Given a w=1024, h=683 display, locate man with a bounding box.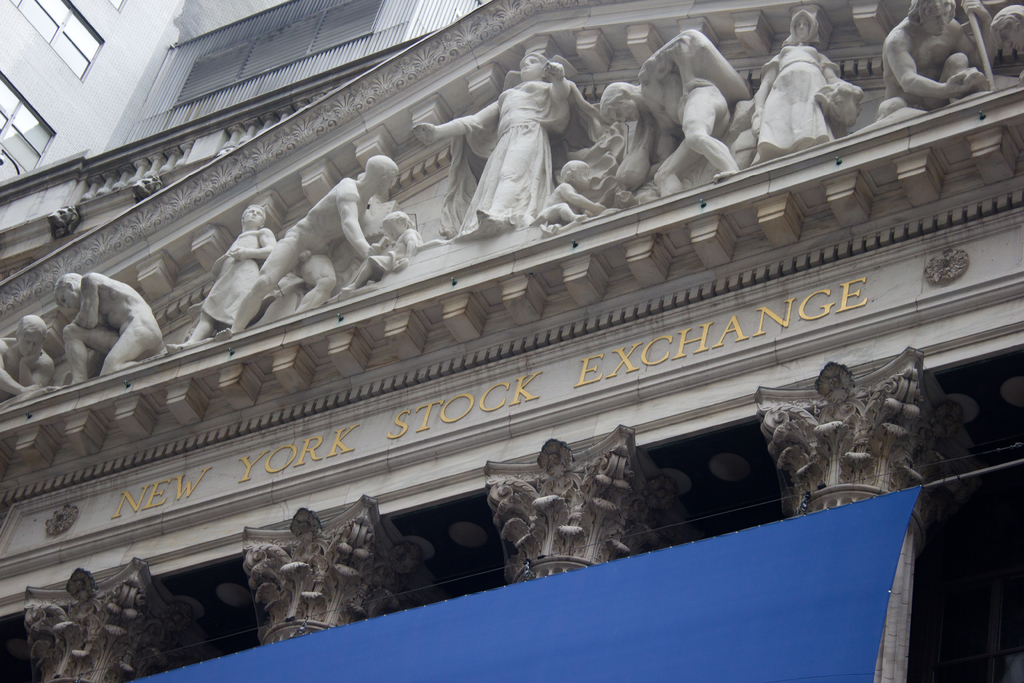
Located: (left=0, top=311, right=55, bottom=399).
